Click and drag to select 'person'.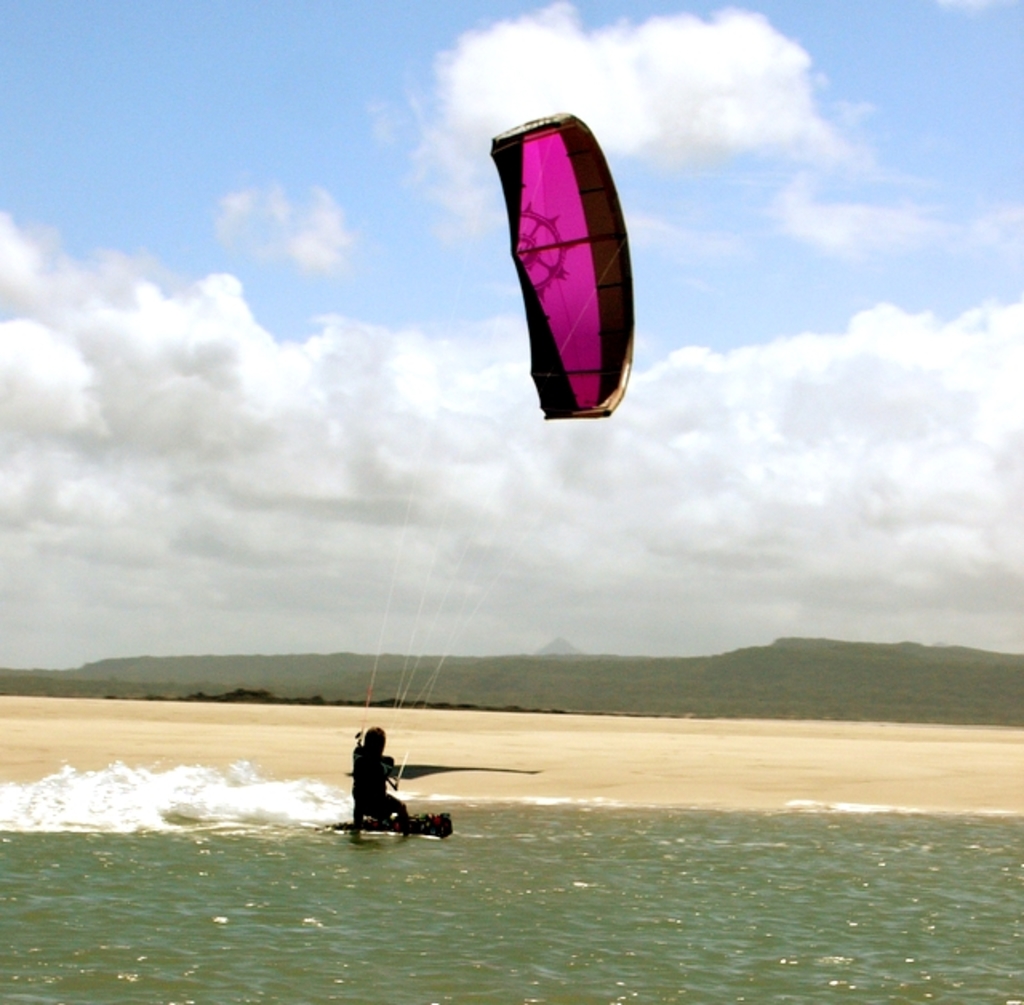
Selection: 352,723,410,827.
